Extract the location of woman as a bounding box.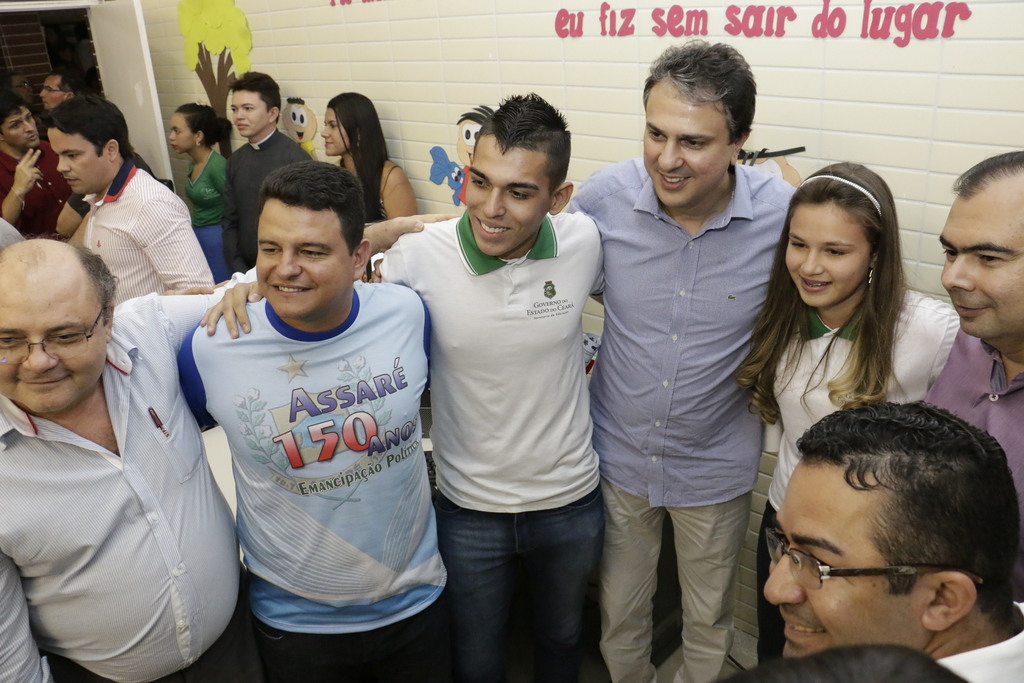
x1=164 y1=103 x2=233 y2=281.
